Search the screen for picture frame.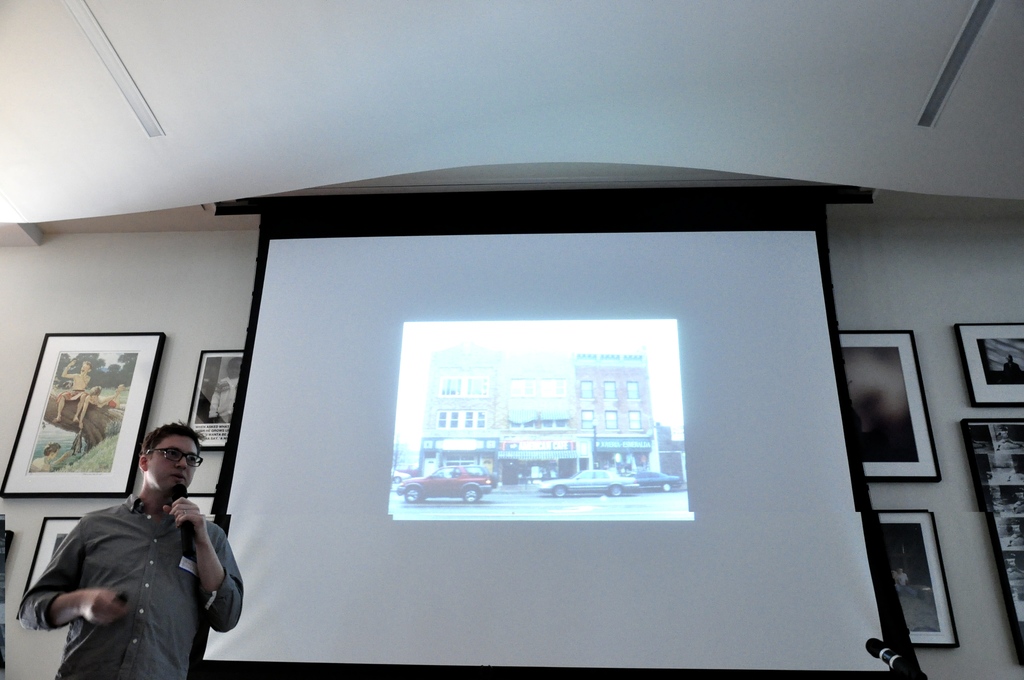
Found at x1=958 y1=419 x2=1023 y2=664.
